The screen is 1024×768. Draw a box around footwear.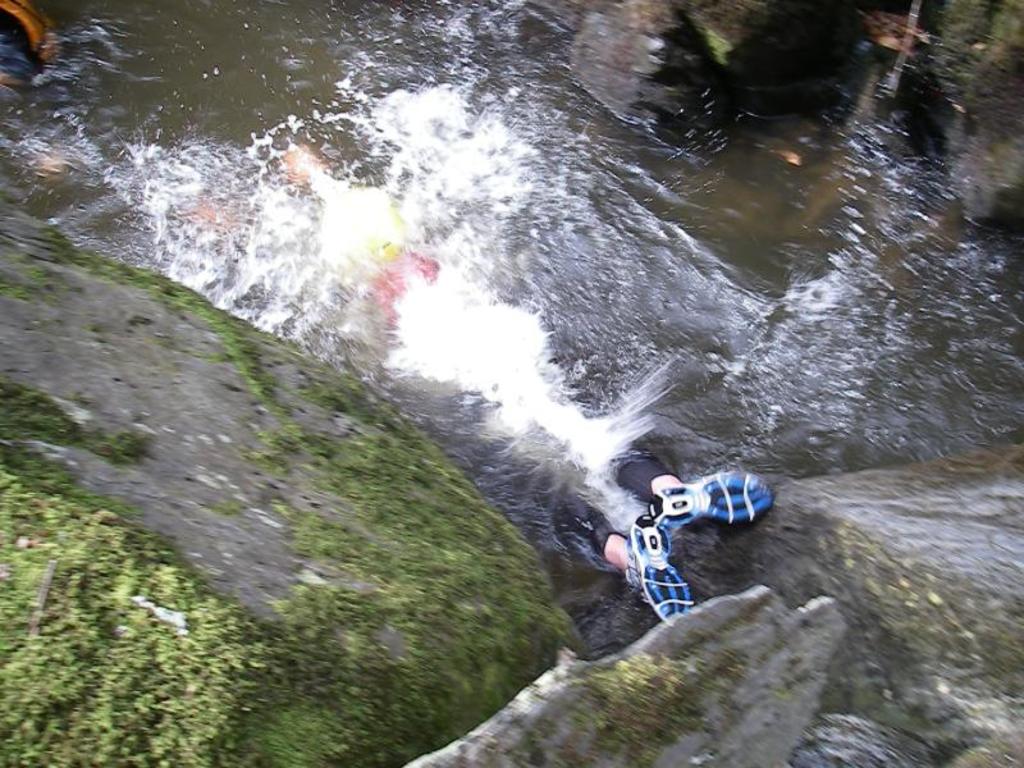
x1=625 y1=509 x2=701 y2=632.
